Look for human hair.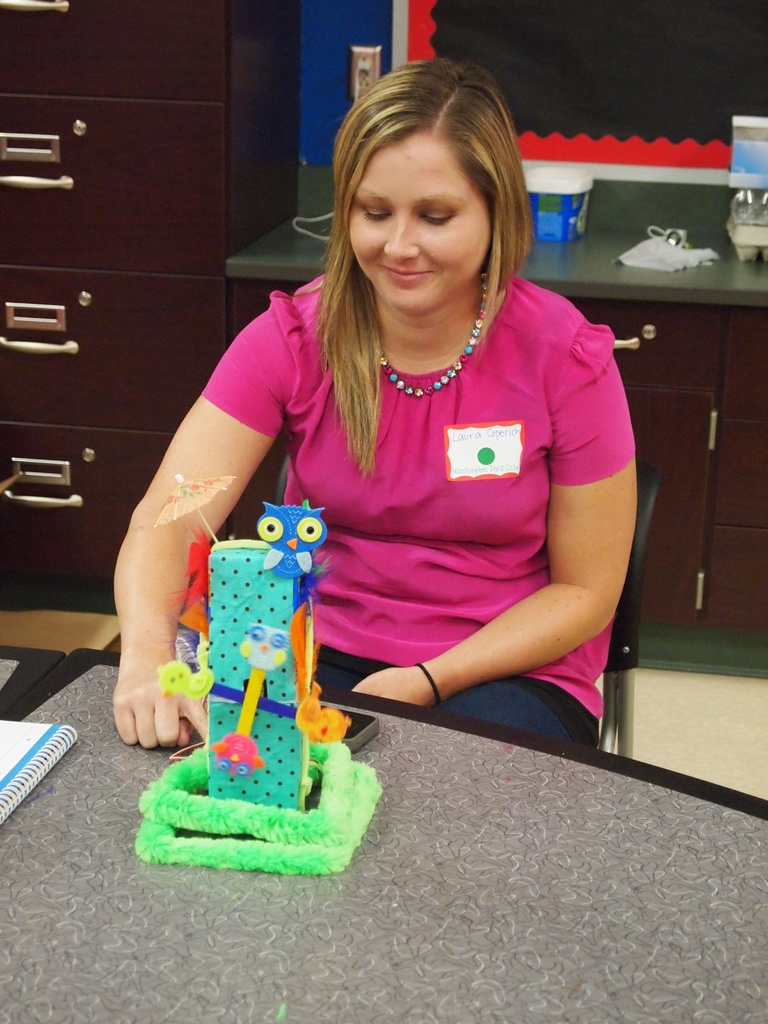
Found: bbox=[304, 68, 566, 423].
